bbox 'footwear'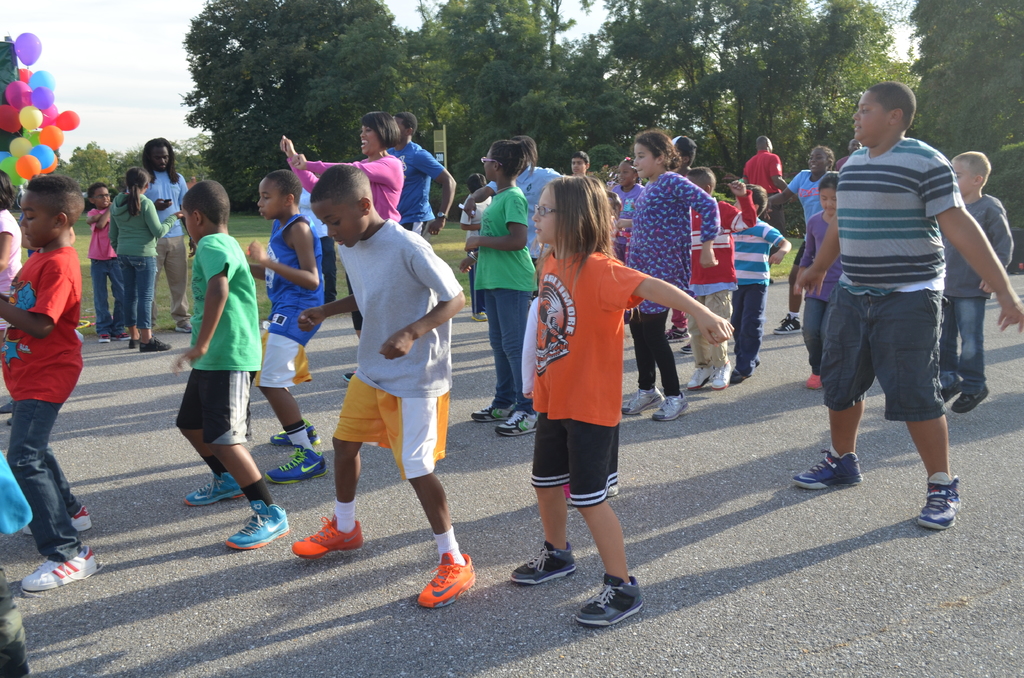
492, 412, 546, 437
